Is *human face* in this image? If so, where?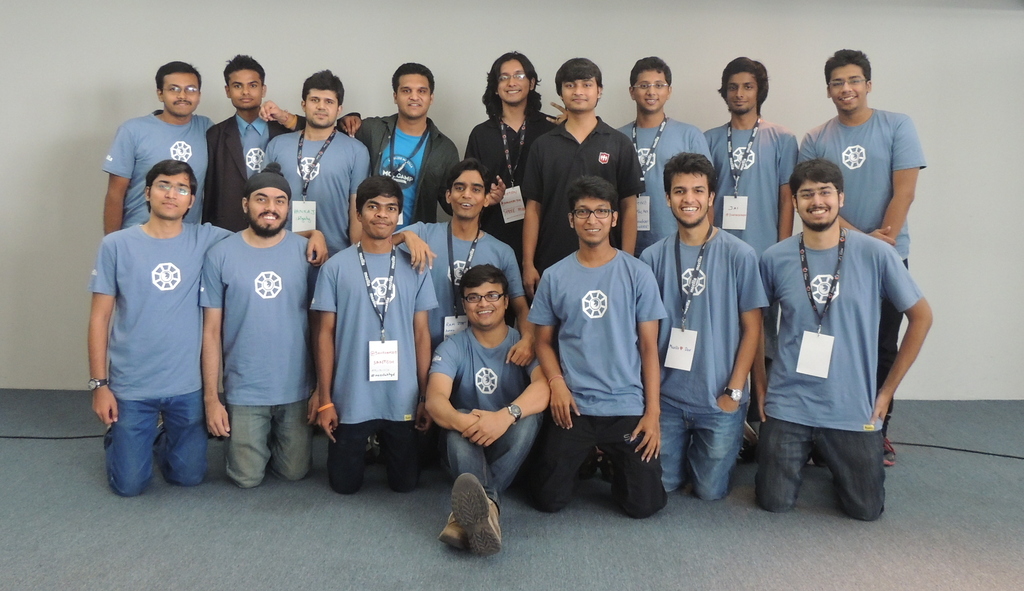
Yes, at region(724, 69, 756, 114).
